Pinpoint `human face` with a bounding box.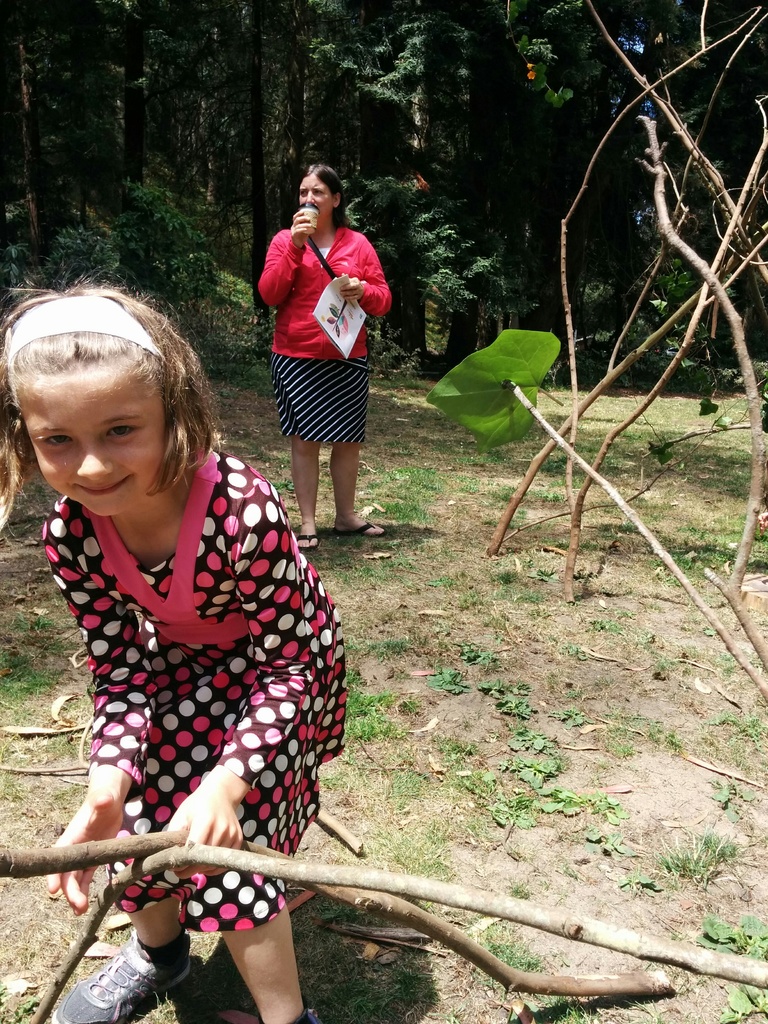
locate(16, 369, 164, 517).
